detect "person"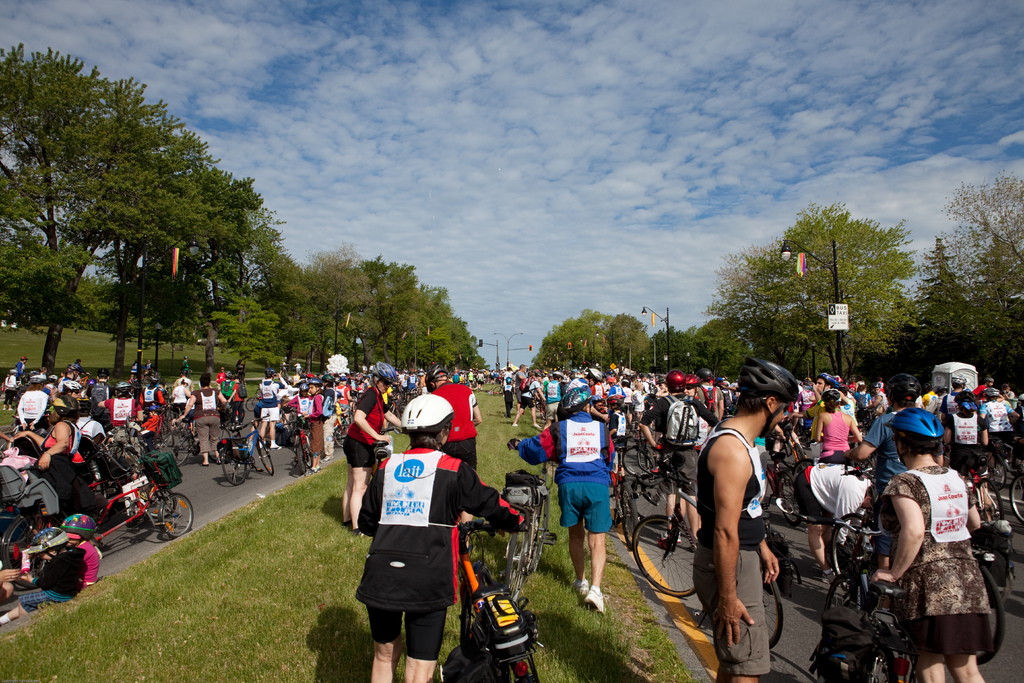
Rect(176, 368, 228, 463)
